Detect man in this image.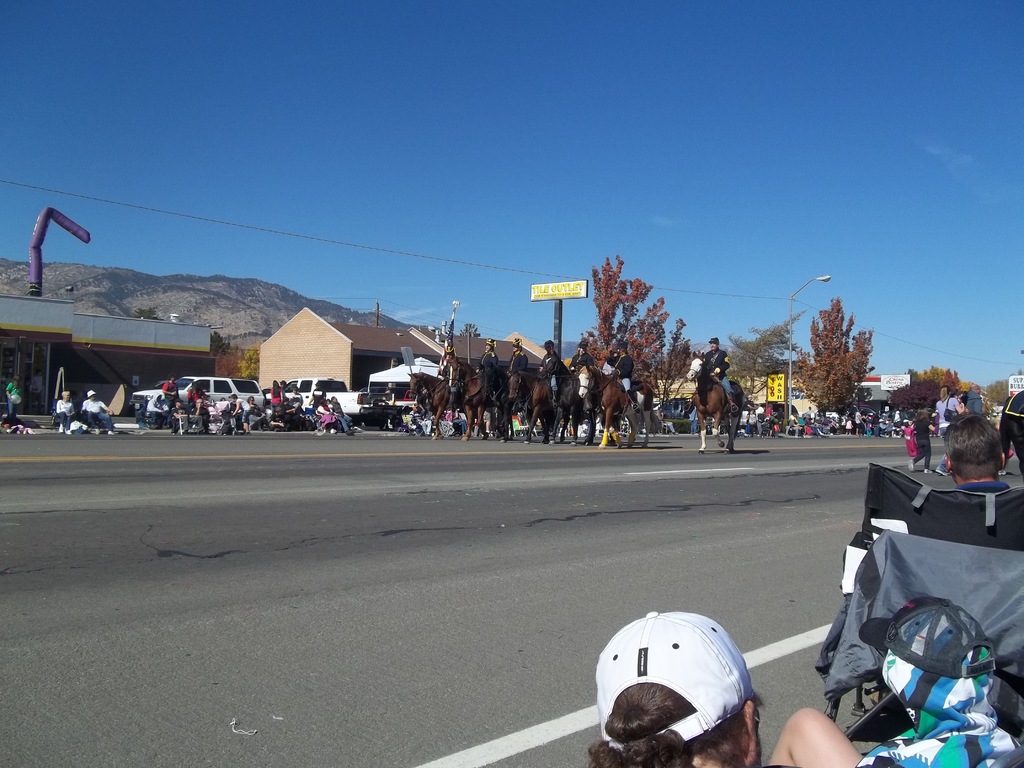
Detection: BBox(476, 335, 499, 375).
